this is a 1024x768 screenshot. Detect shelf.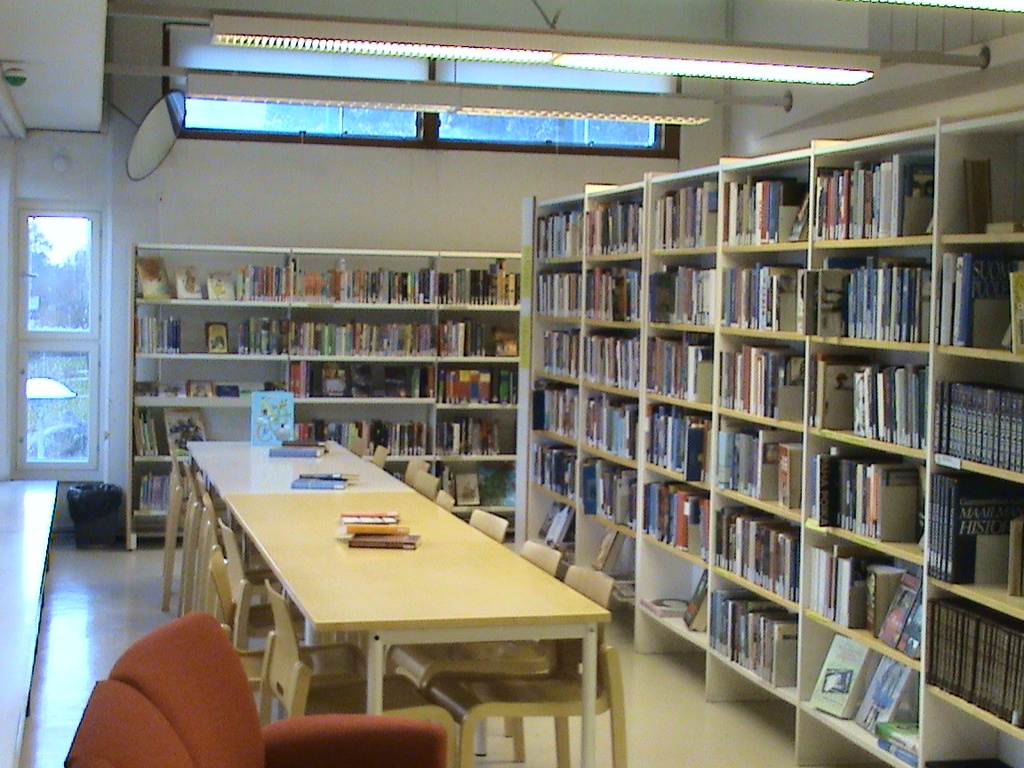
l=280, t=355, r=436, b=406.
